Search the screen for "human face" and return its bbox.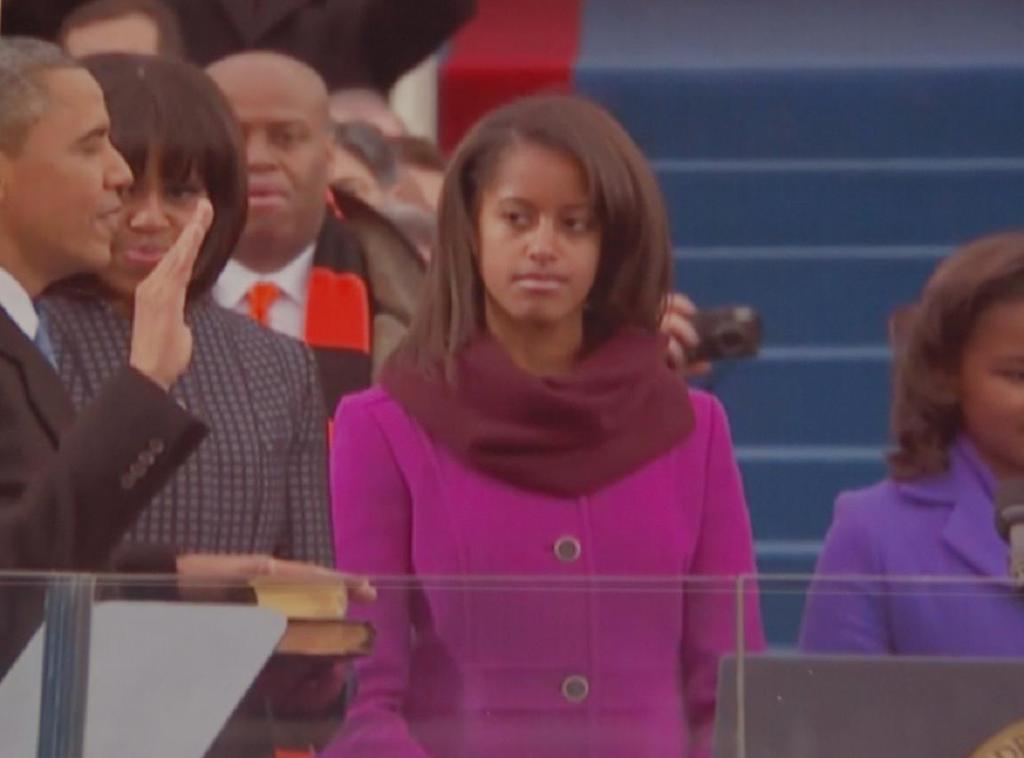
Found: l=8, t=73, r=133, b=273.
